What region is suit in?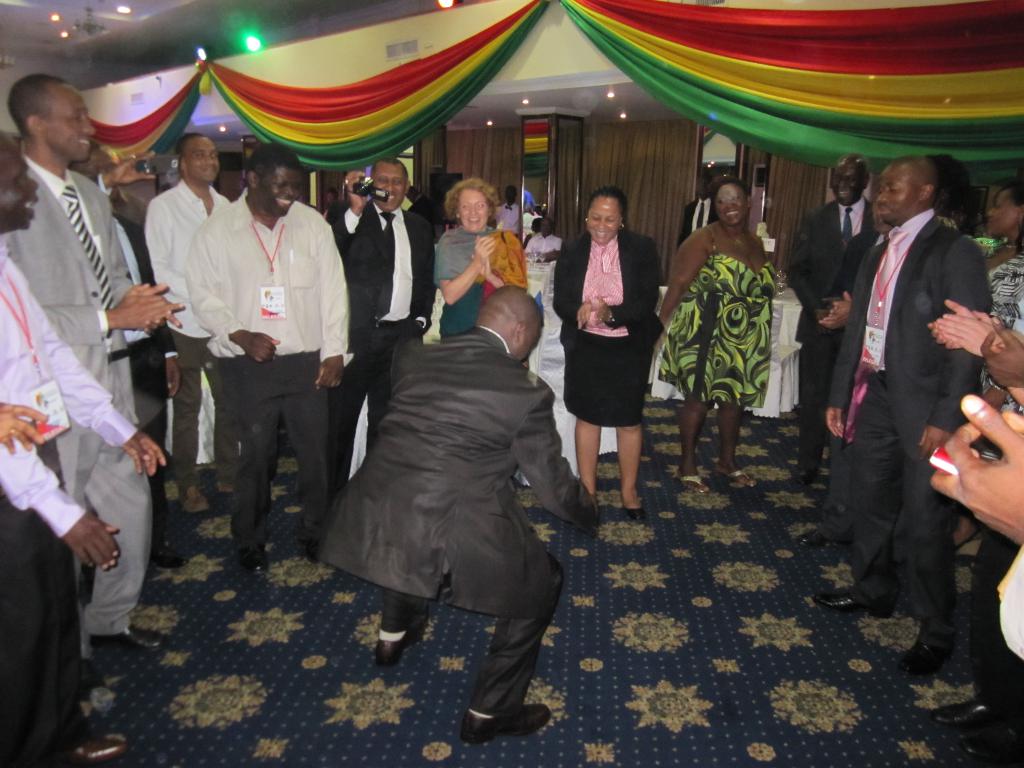
(left=847, top=216, right=996, bottom=645).
